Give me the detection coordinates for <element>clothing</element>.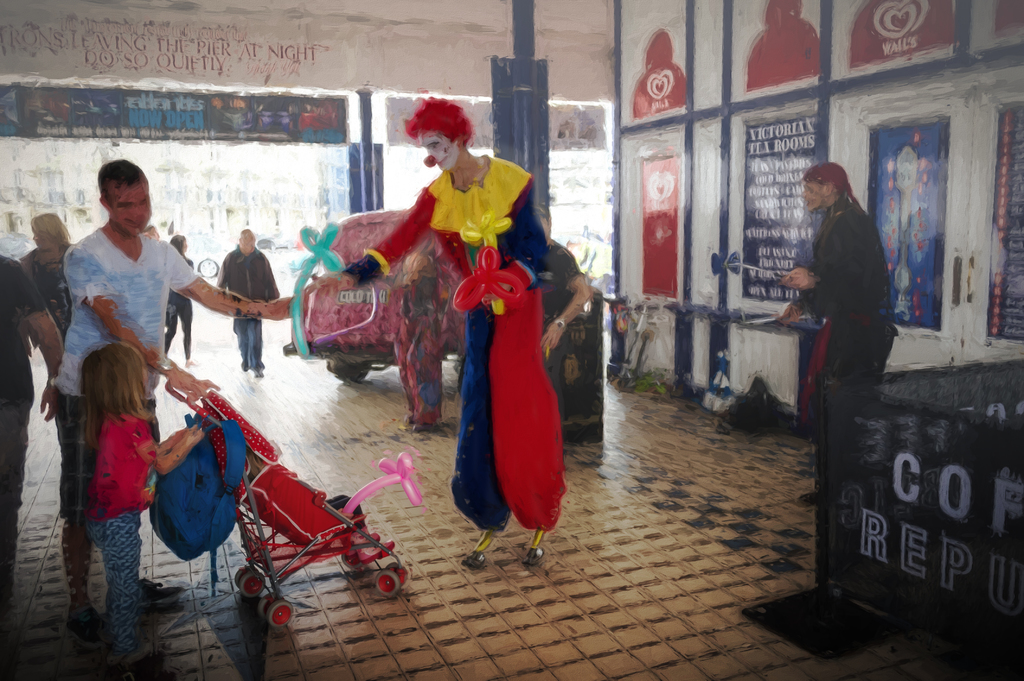
Rect(161, 262, 193, 357).
